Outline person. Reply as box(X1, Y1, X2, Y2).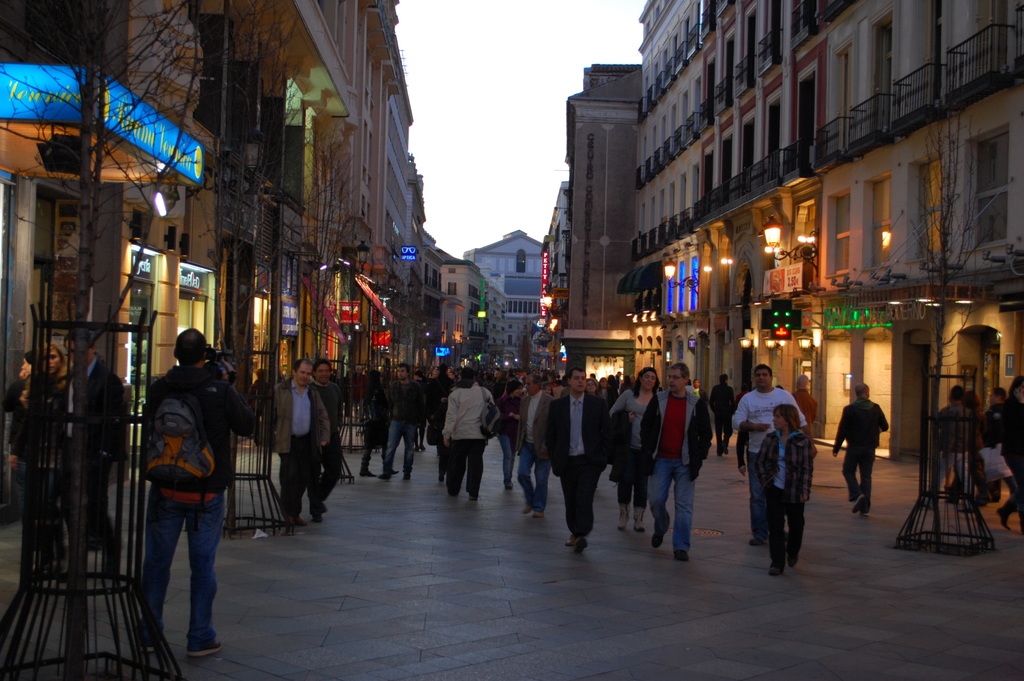
box(716, 371, 736, 456).
